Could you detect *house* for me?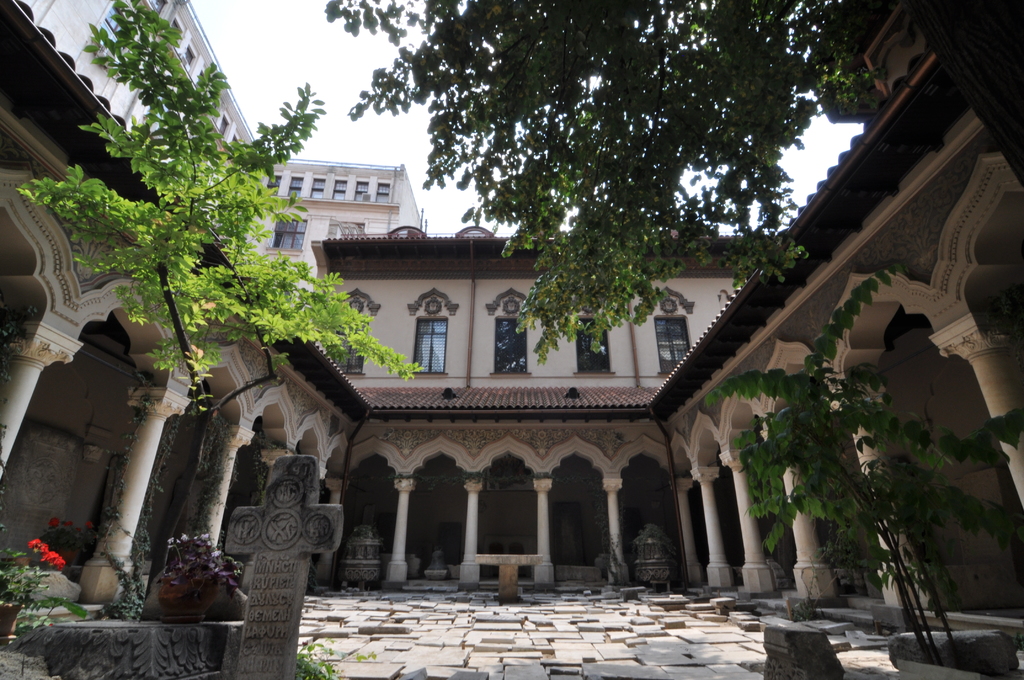
Detection result: left=0, top=230, right=1023, bottom=679.
